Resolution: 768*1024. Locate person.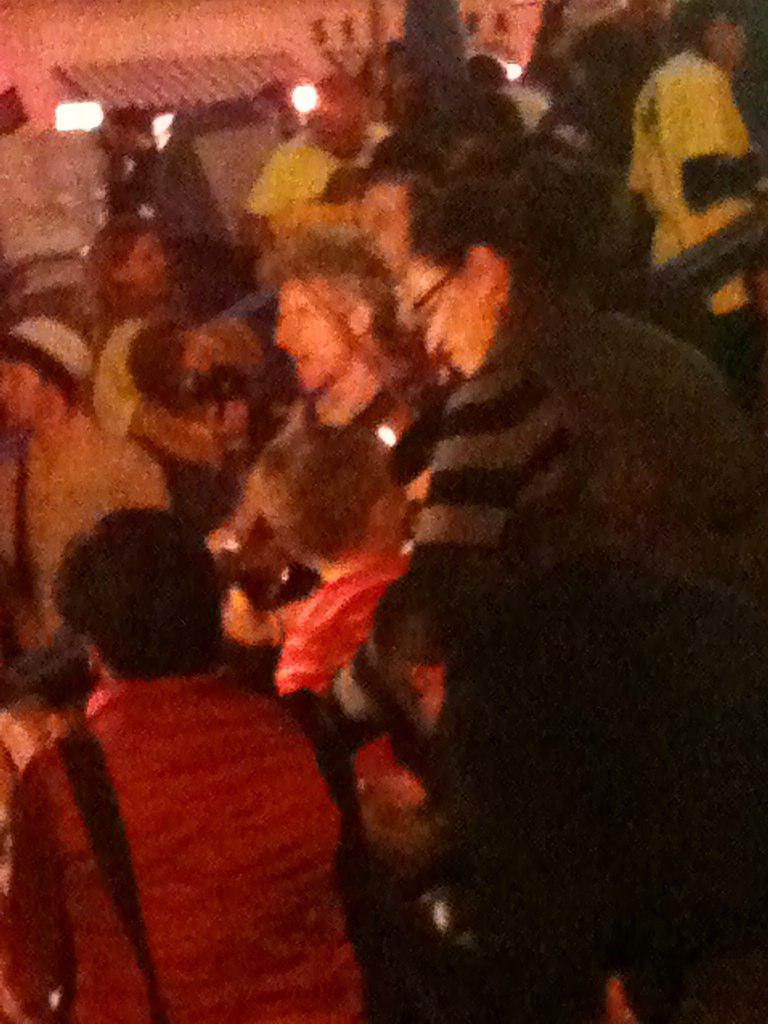
detection(11, 474, 371, 1023).
